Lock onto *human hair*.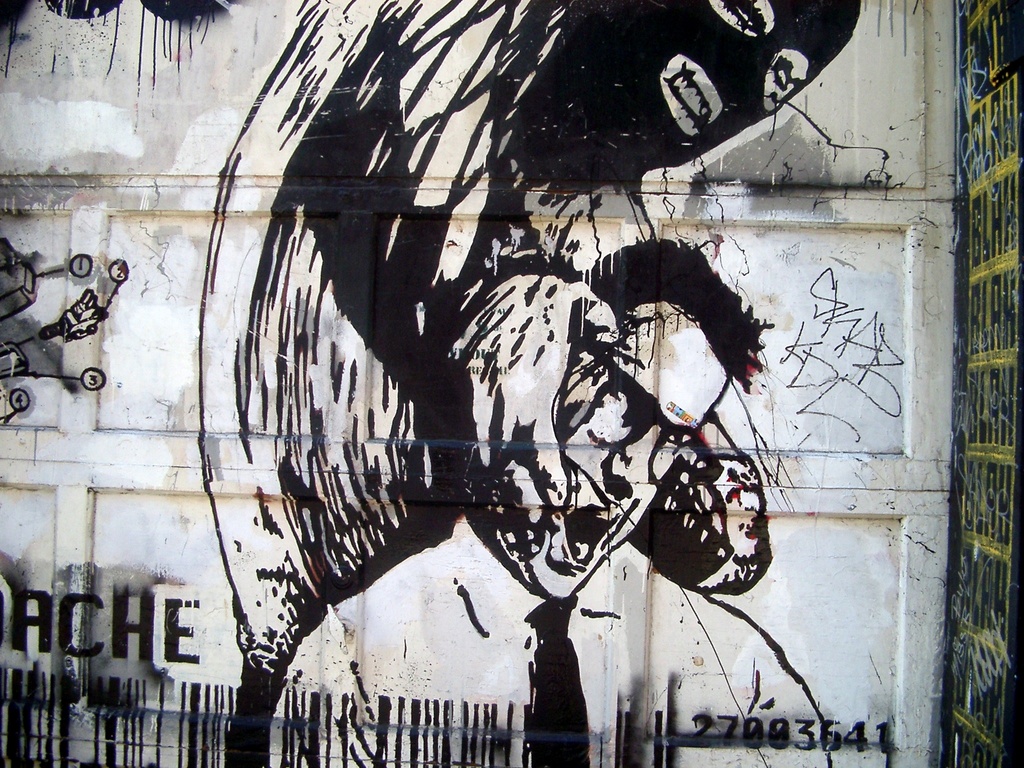
Locked: [580,230,781,398].
